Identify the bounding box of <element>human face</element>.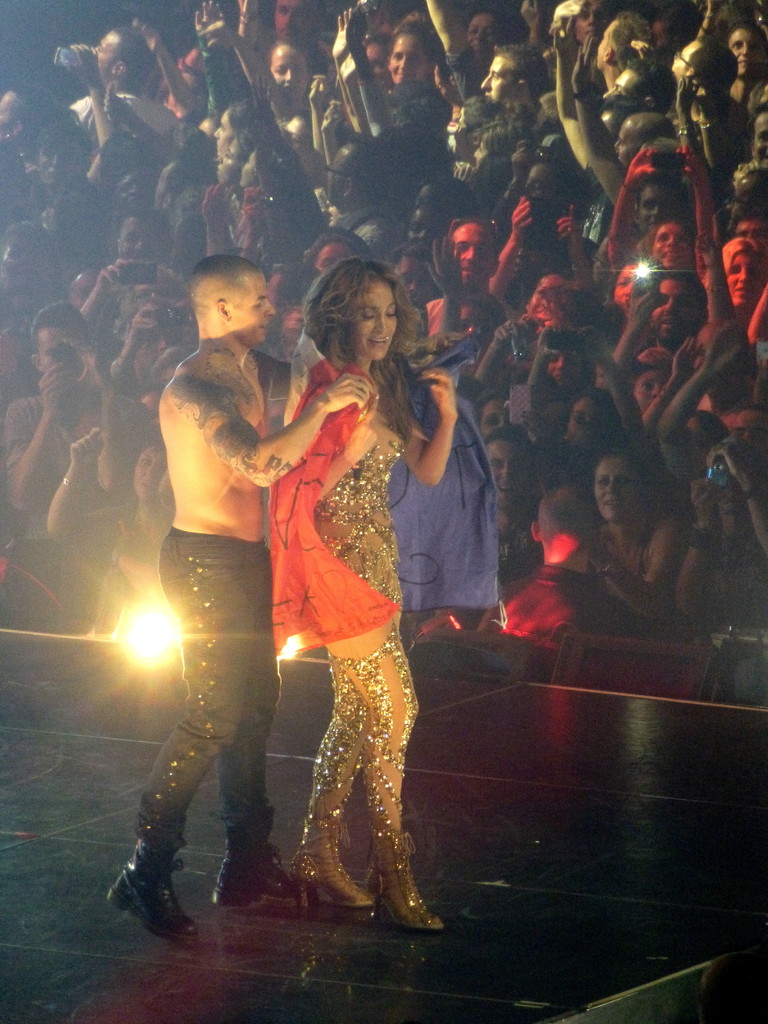
bbox(95, 27, 118, 86).
